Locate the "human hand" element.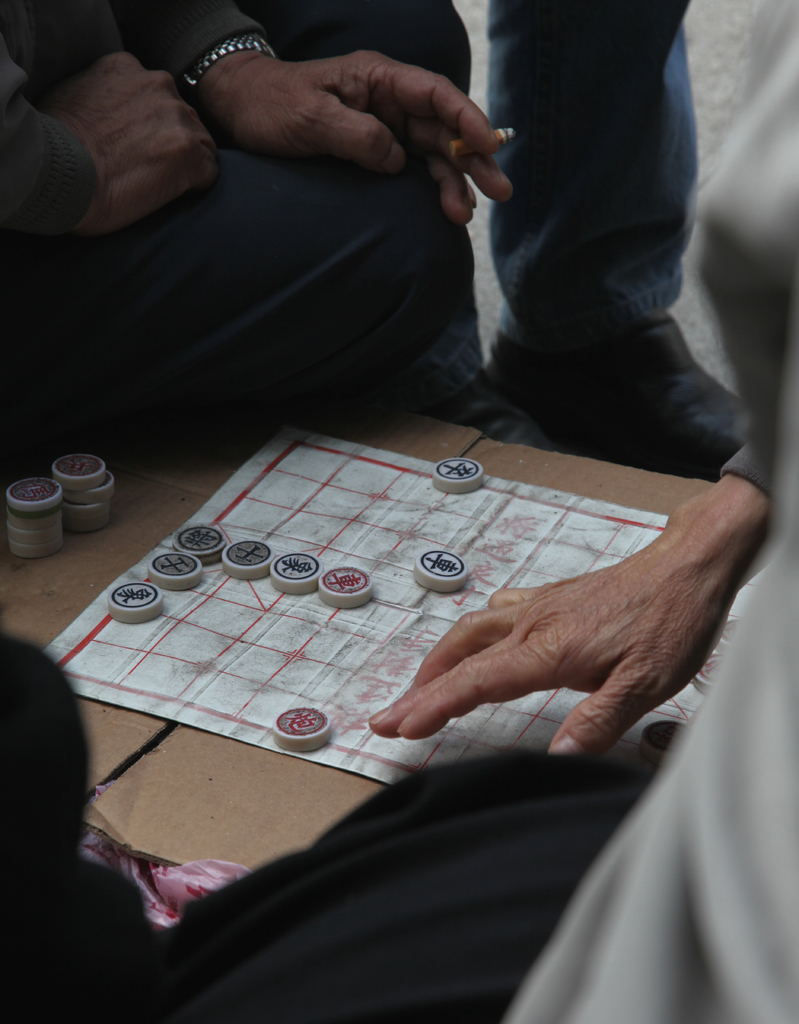
Element bbox: [364, 510, 740, 759].
